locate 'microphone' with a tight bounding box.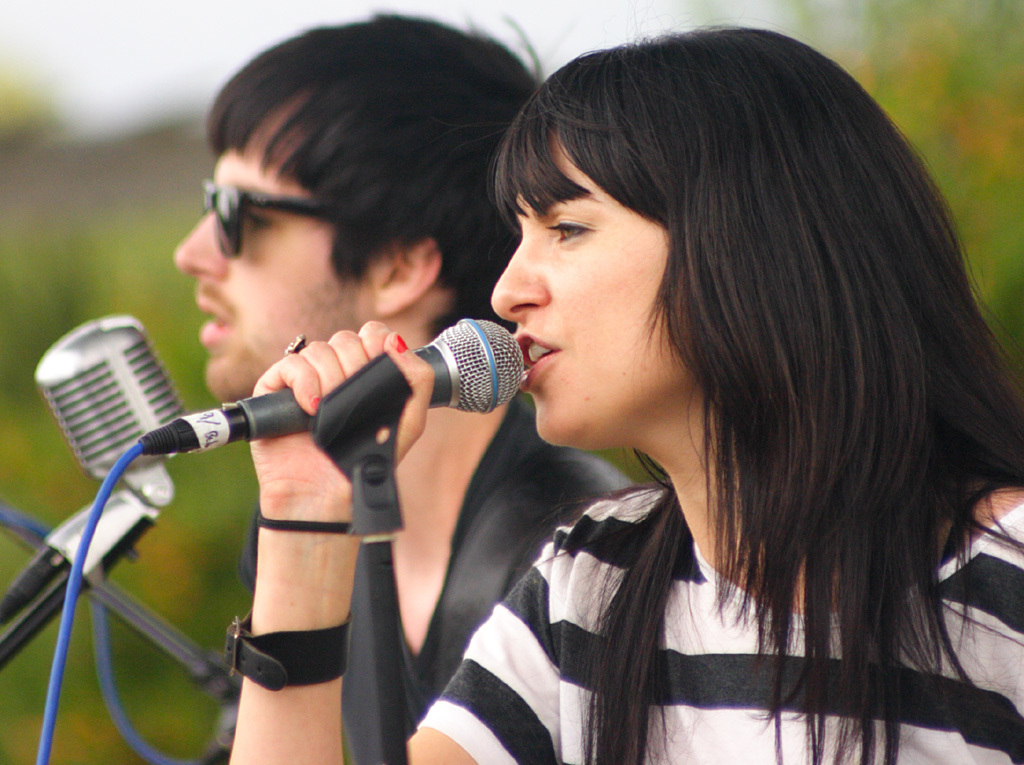
(left=20, top=314, right=185, bottom=503).
